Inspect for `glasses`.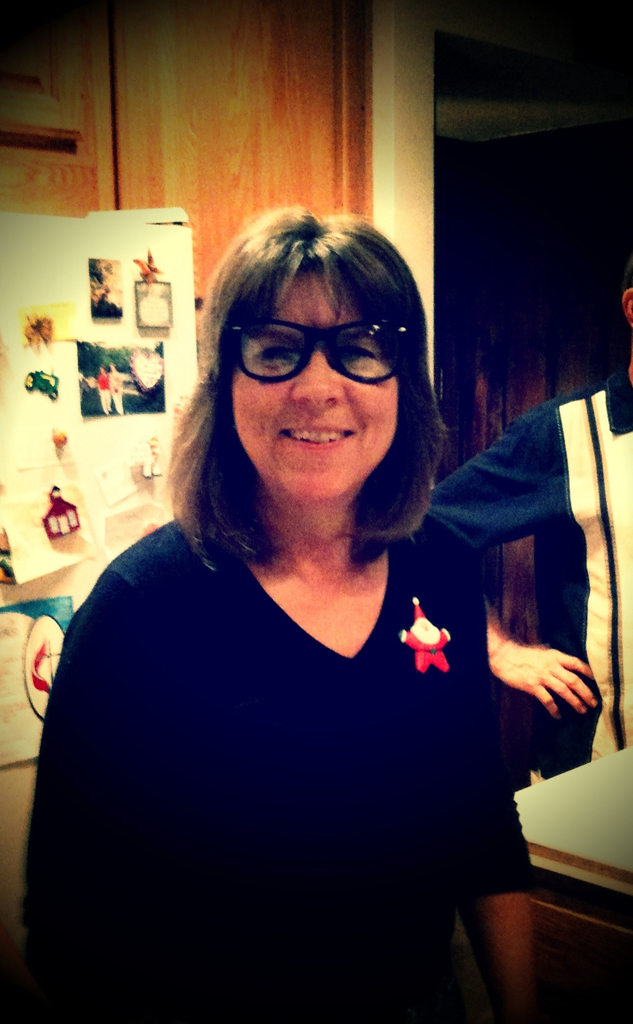
Inspection: [219, 319, 417, 388].
